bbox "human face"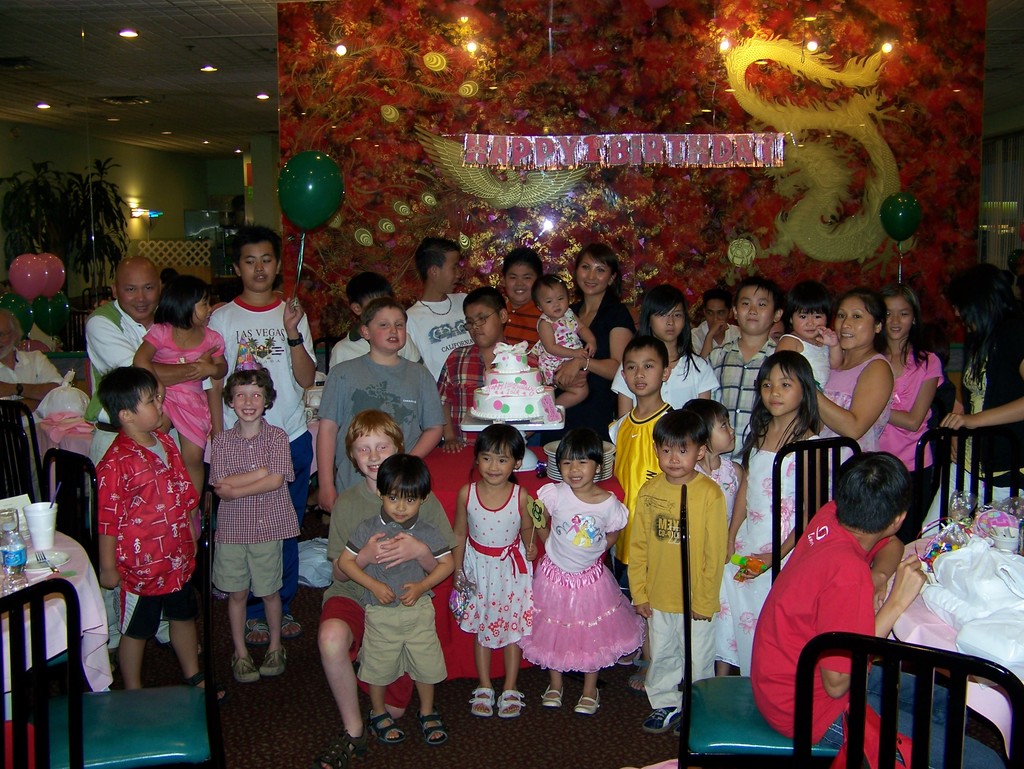
crop(580, 257, 609, 298)
